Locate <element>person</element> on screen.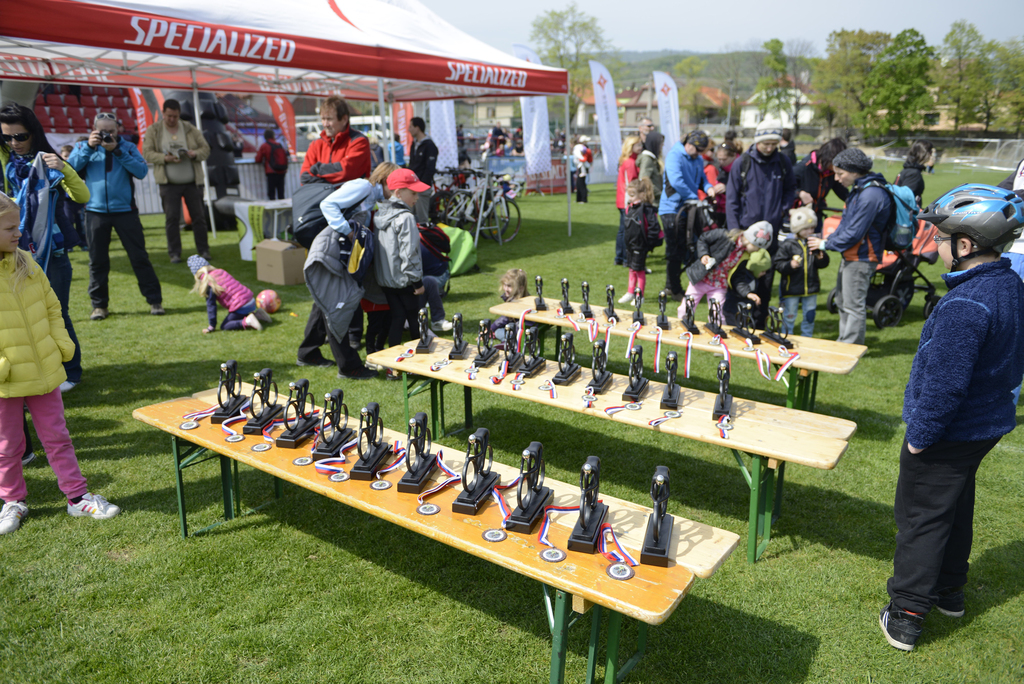
On screen at (0, 102, 93, 395).
